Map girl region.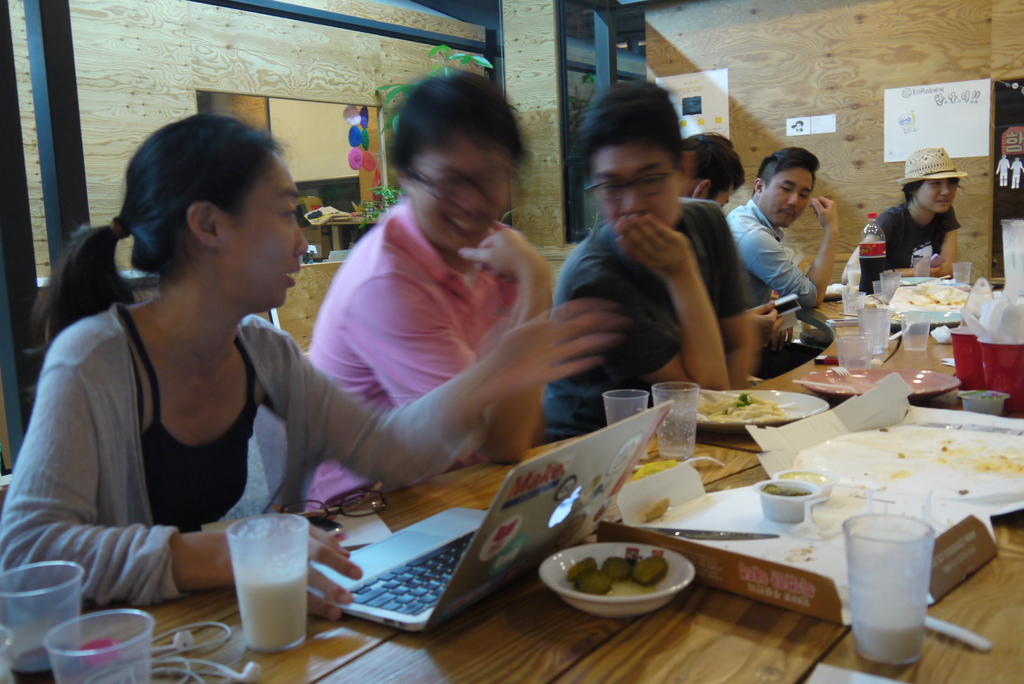
Mapped to [0, 113, 630, 619].
